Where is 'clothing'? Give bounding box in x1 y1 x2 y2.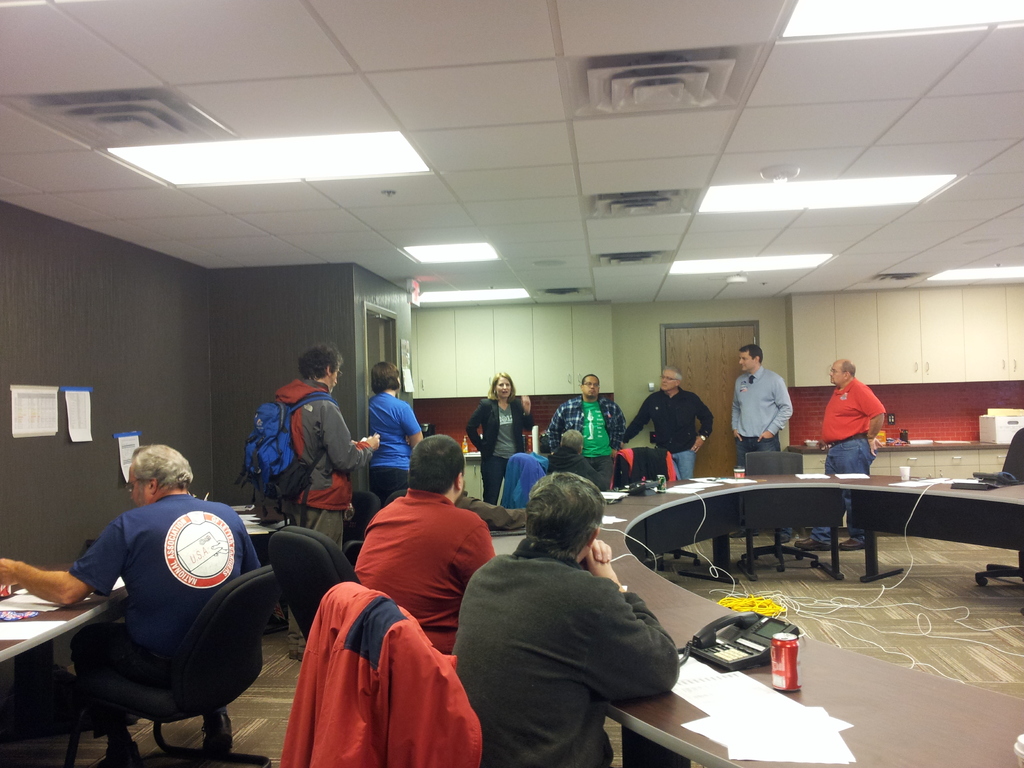
724 372 793 465.
